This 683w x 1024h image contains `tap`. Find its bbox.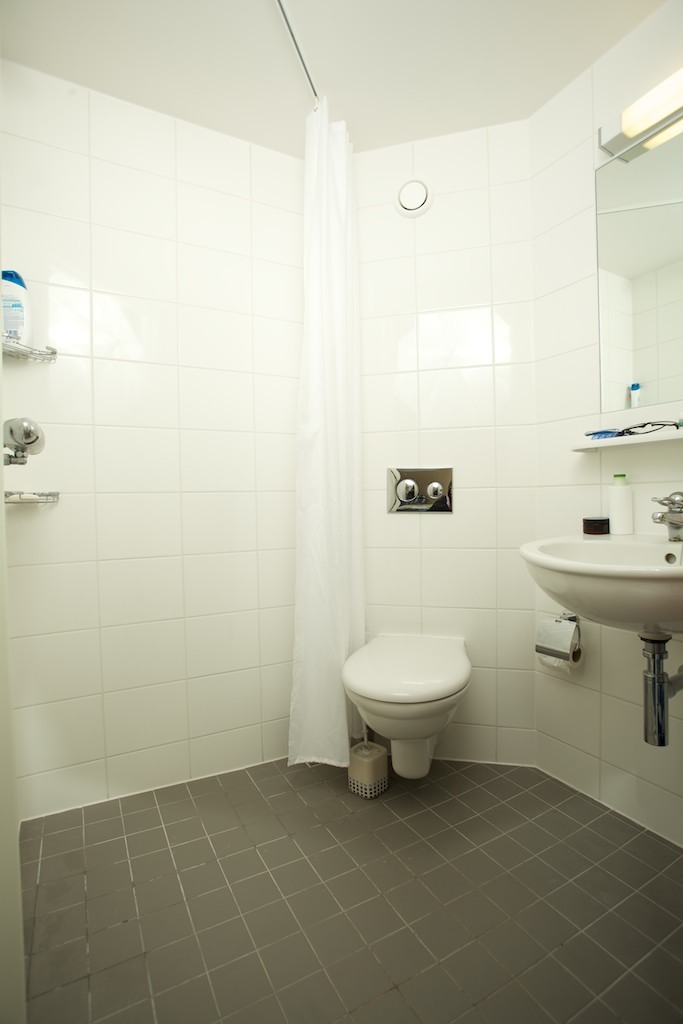
[left=651, top=490, right=682, bottom=536].
